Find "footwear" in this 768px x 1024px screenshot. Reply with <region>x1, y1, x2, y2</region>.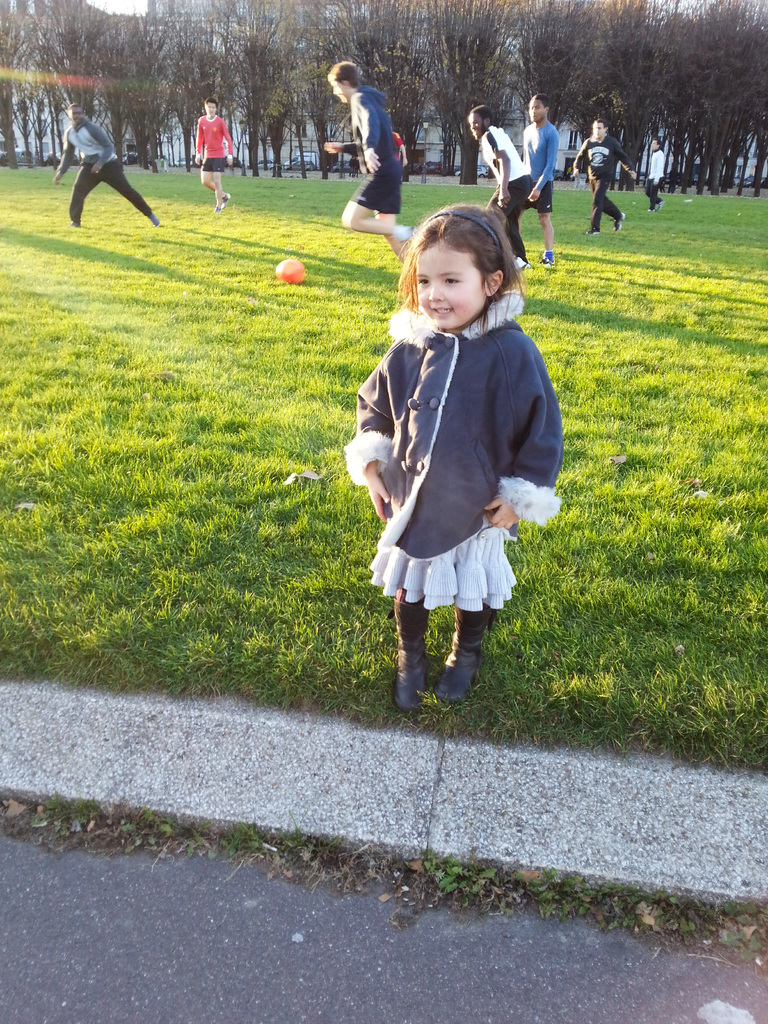
<region>396, 223, 413, 245</region>.
